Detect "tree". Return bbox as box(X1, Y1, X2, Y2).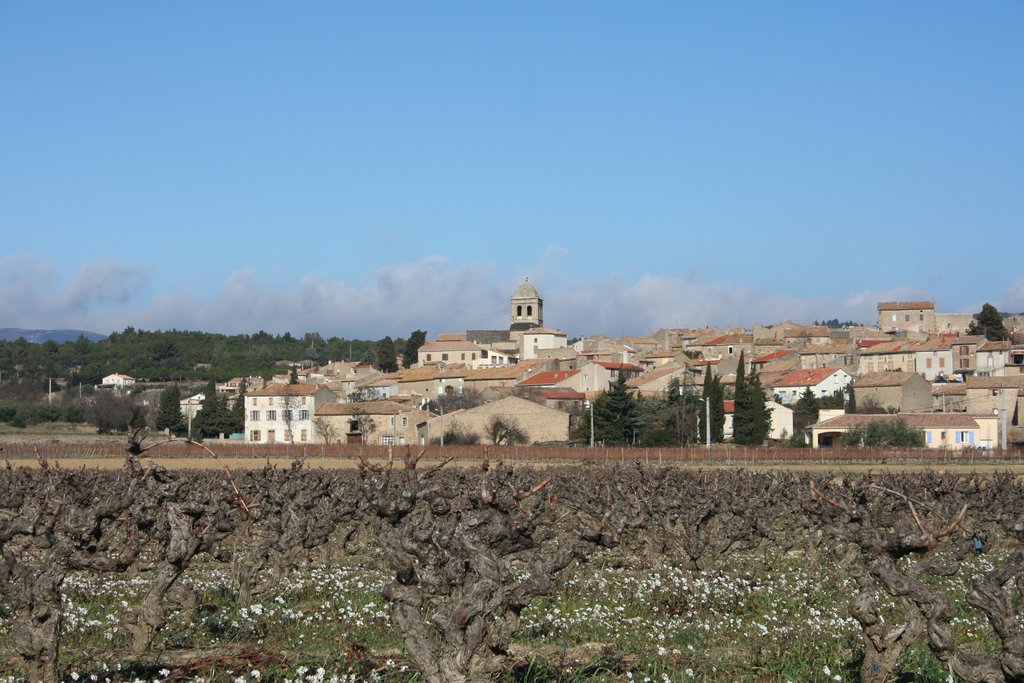
box(352, 407, 381, 457).
